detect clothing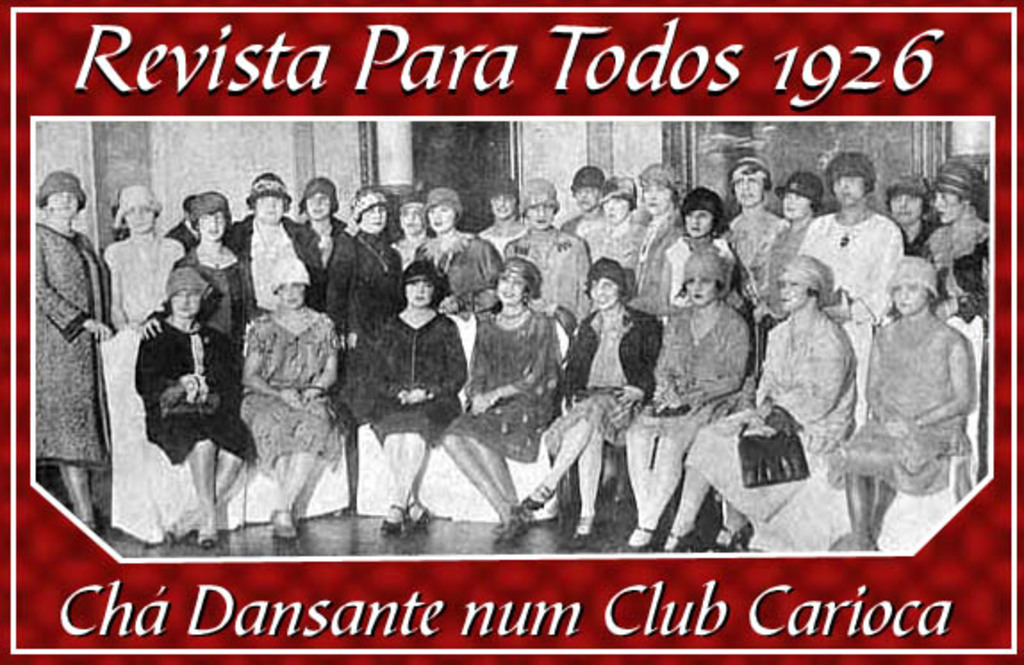
box=[301, 210, 346, 269]
